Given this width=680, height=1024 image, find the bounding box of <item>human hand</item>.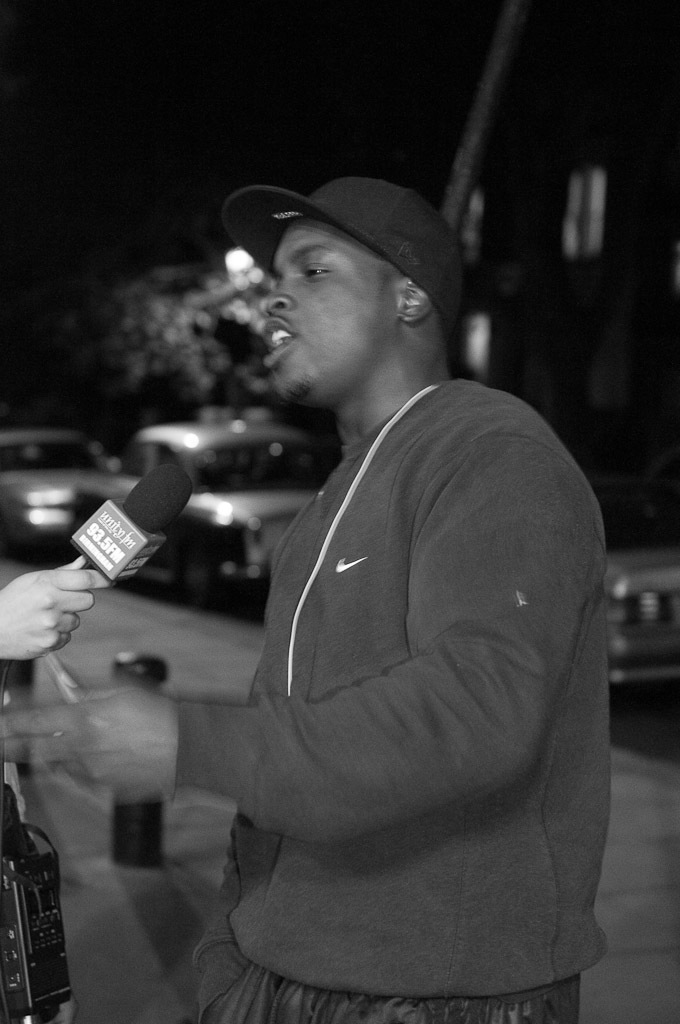
bbox=[2, 553, 95, 666].
